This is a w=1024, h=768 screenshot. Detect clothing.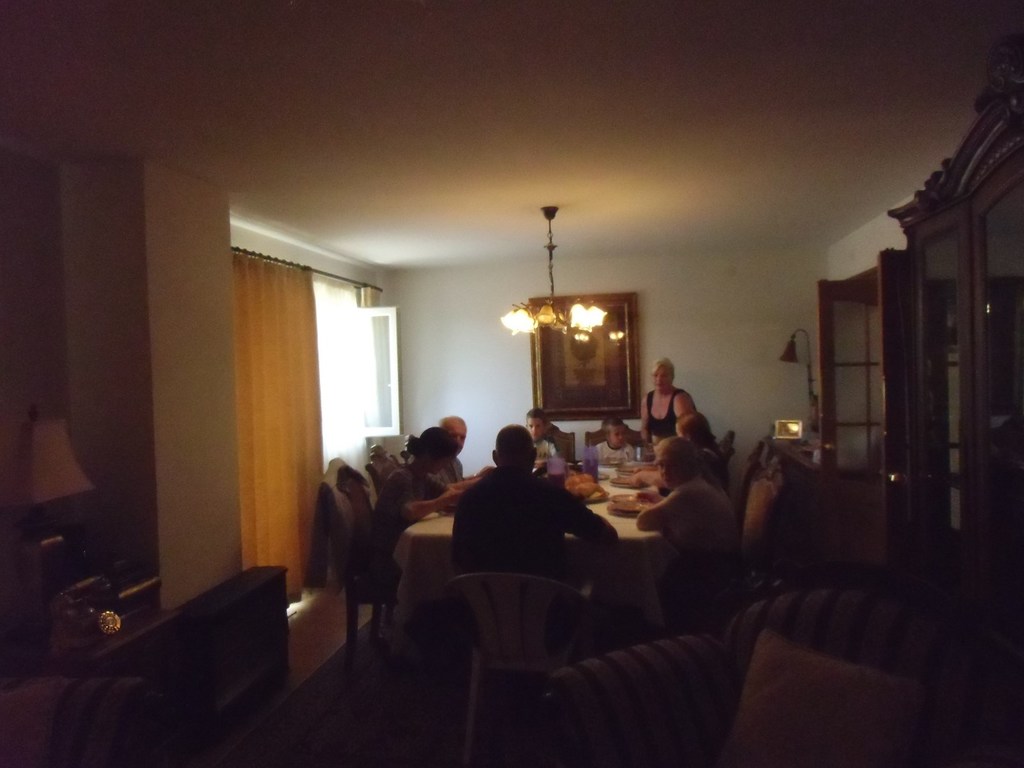
x1=409 y1=454 x2=465 y2=486.
